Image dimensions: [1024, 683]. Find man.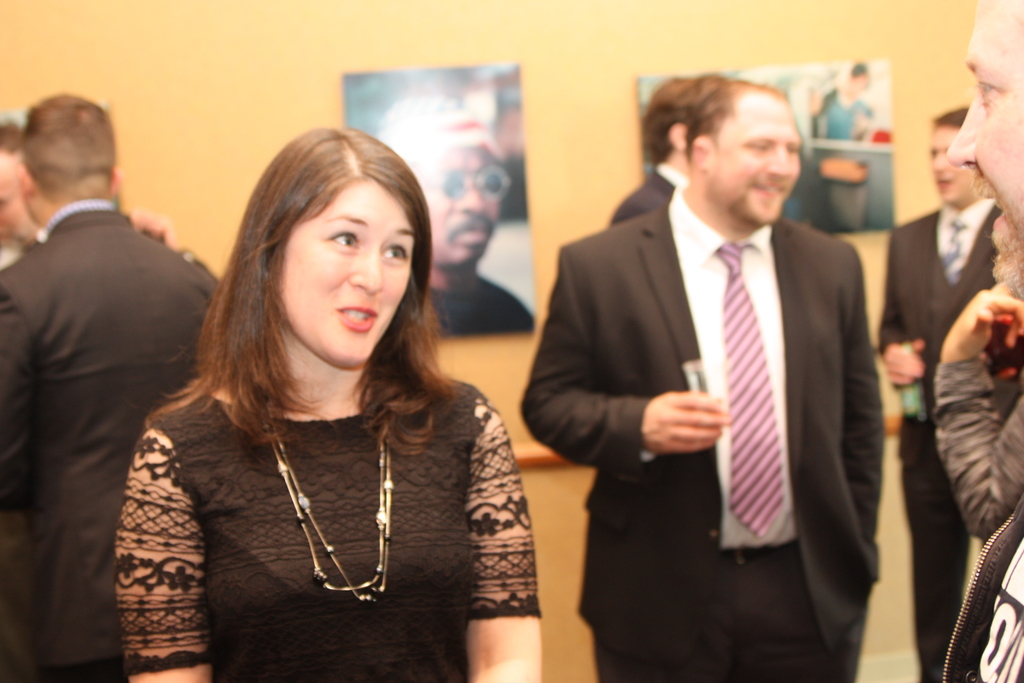
bbox=(935, 0, 1023, 681).
